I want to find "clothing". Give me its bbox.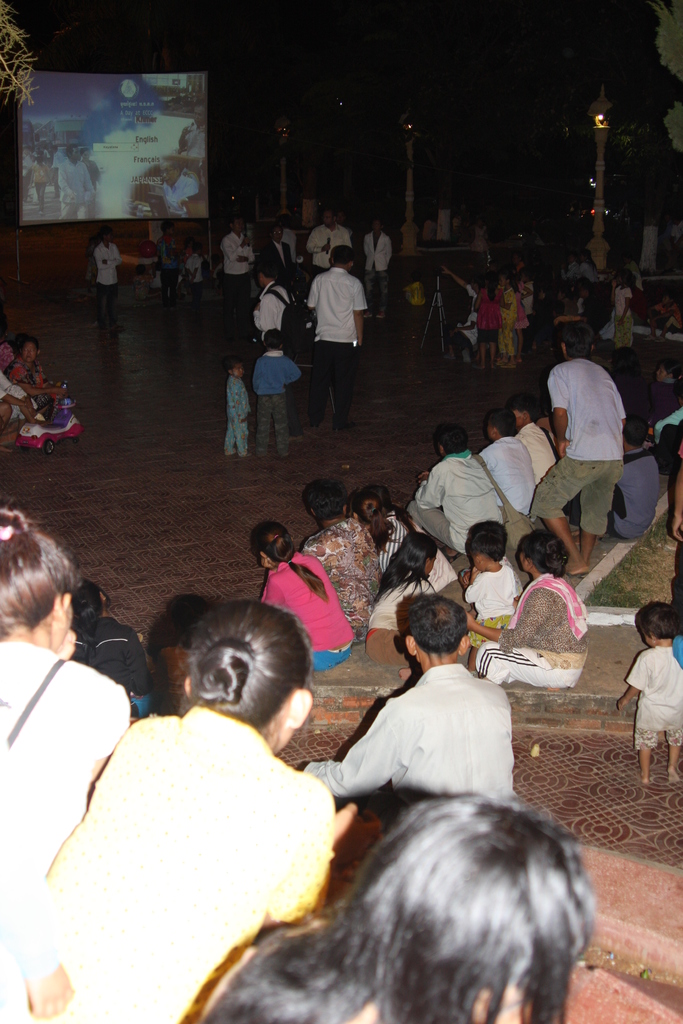
[x1=476, y1=436, x2=541, y2=515].
